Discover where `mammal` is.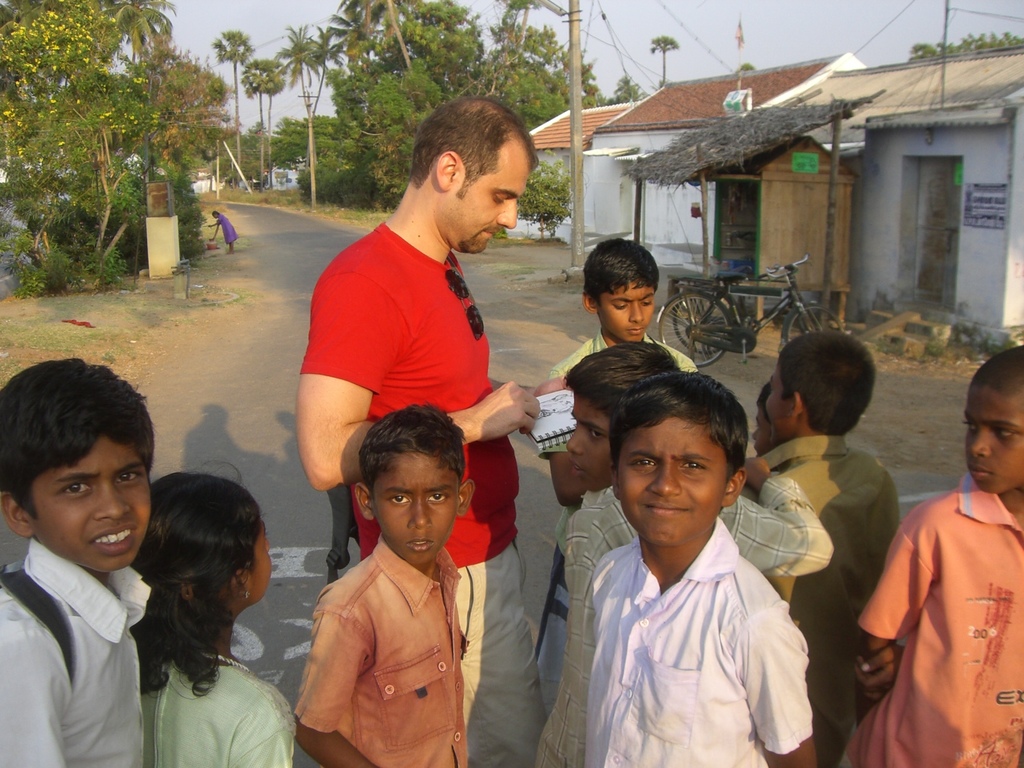
Discovered at <region>294, 94, 575, 767</region>.
